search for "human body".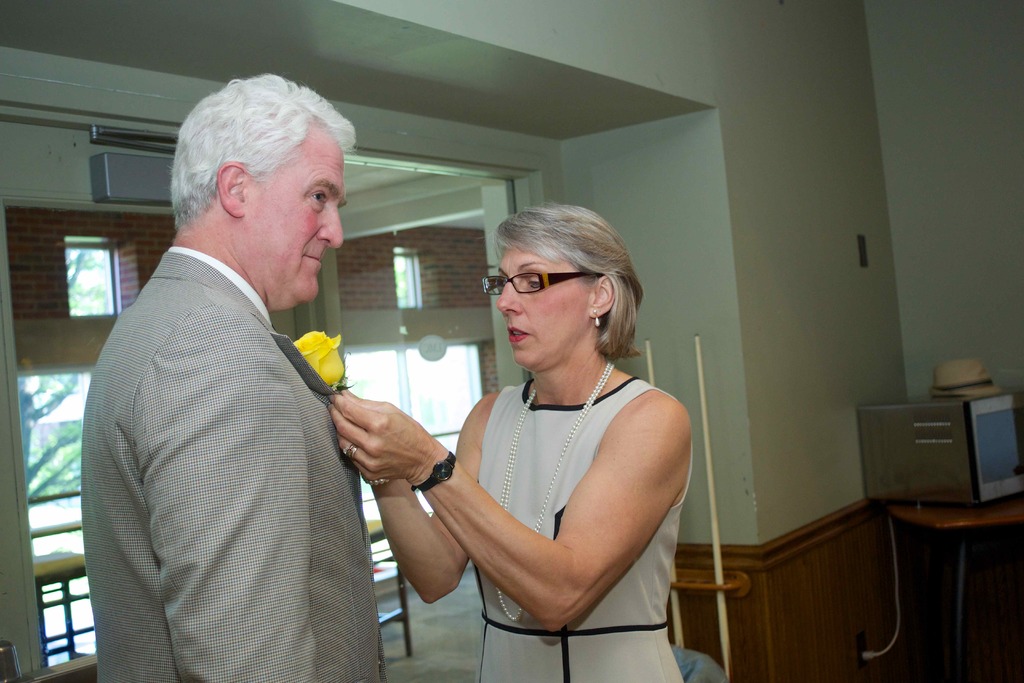
Found at 321, 354, 691, 682.
